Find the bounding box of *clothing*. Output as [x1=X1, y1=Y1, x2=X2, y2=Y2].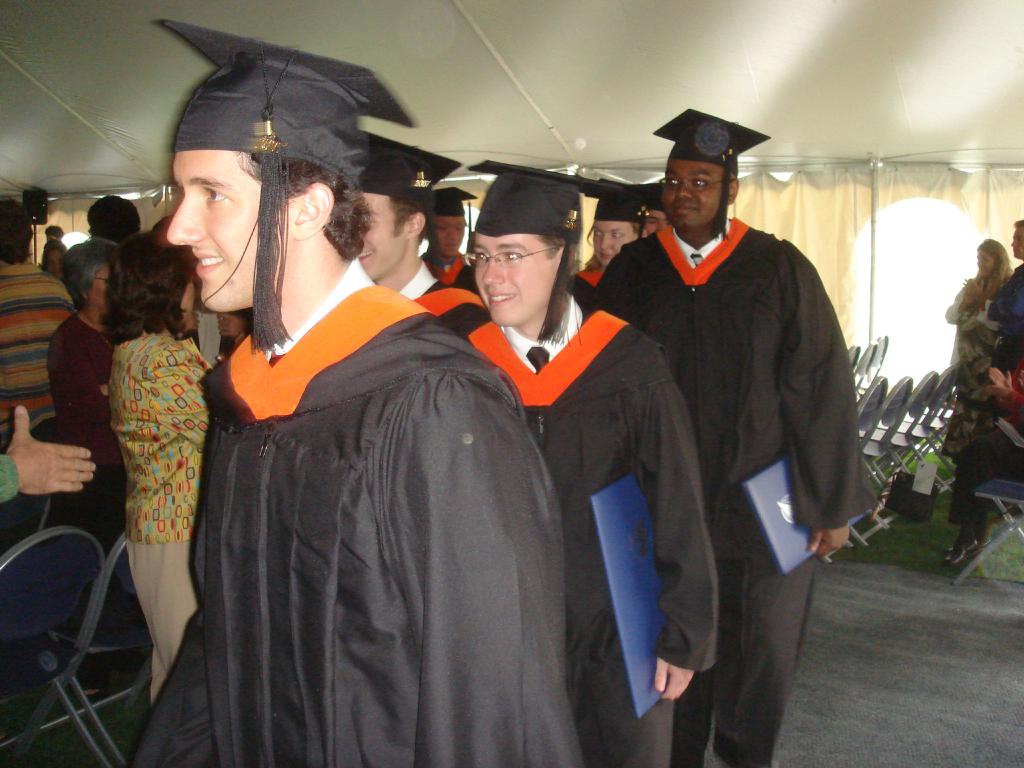
[x1=996, y1=273, x2=1023, y2=368].
